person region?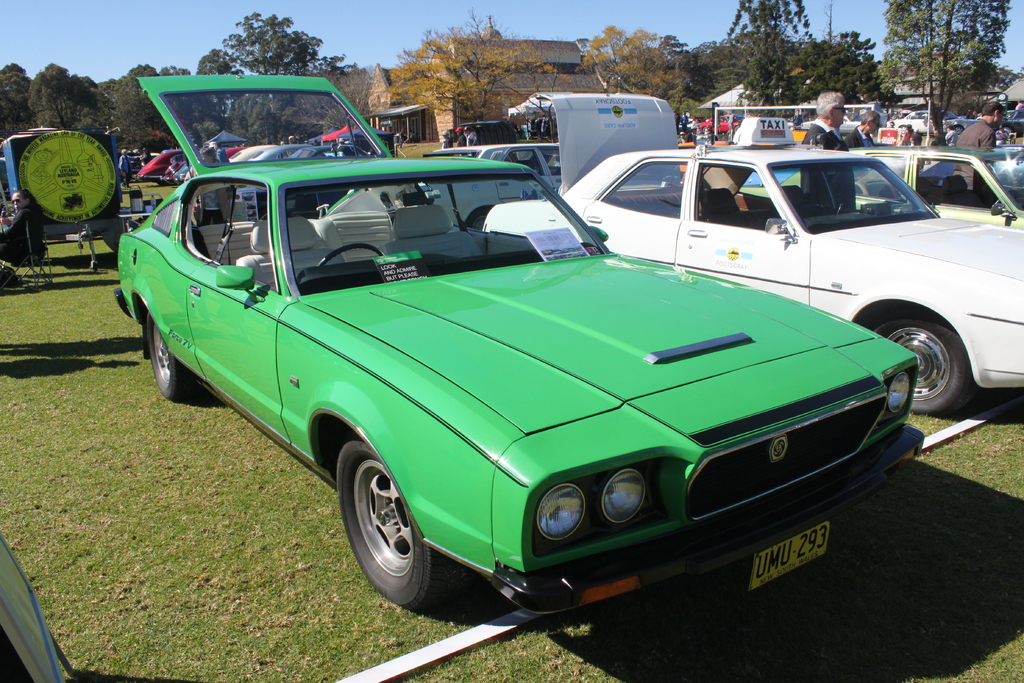
bbox(140, 146, 154, 169)
